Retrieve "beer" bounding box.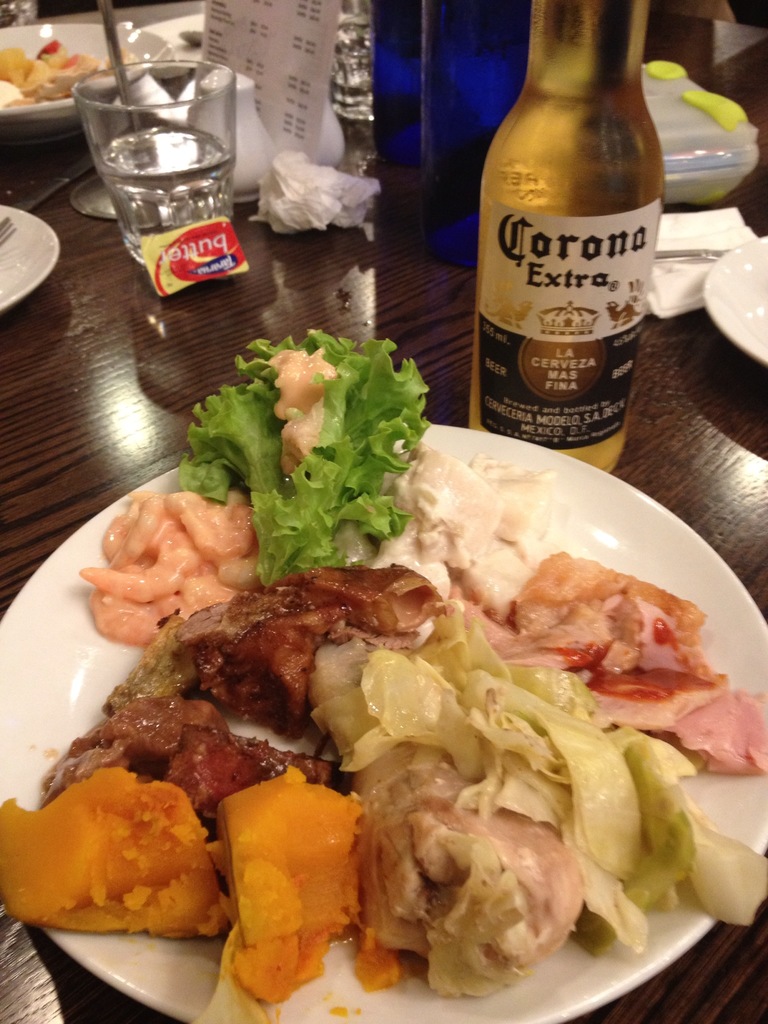
Bounding box: region(468, 0, 663, 470).
